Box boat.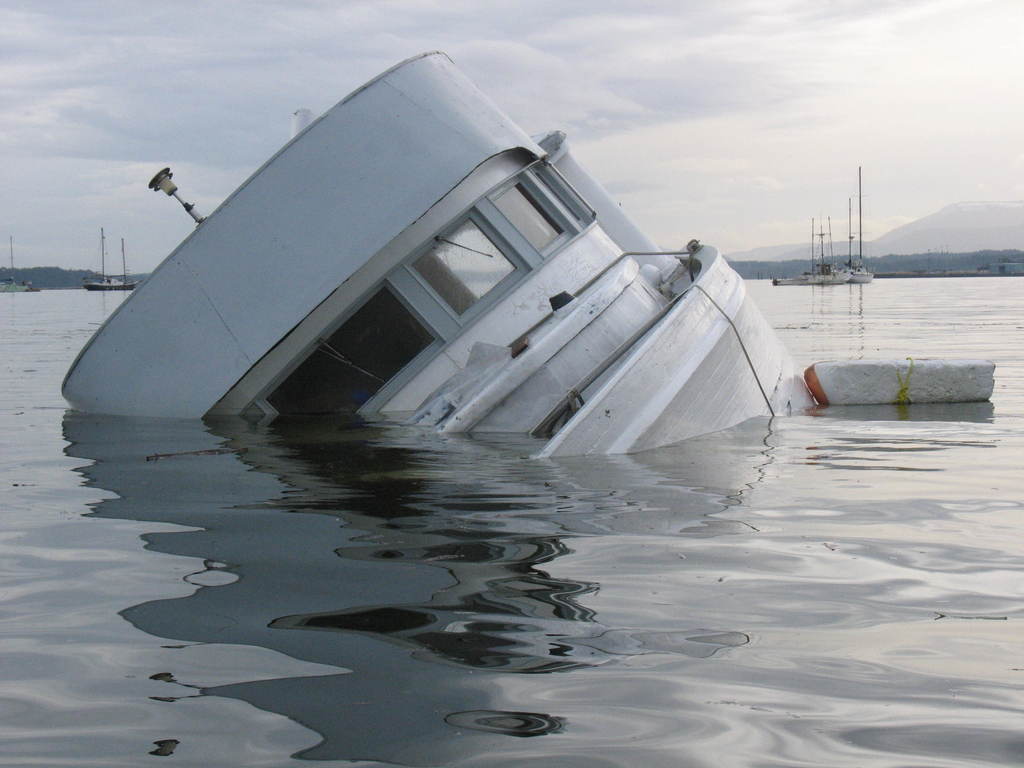
83:225:118:294.
